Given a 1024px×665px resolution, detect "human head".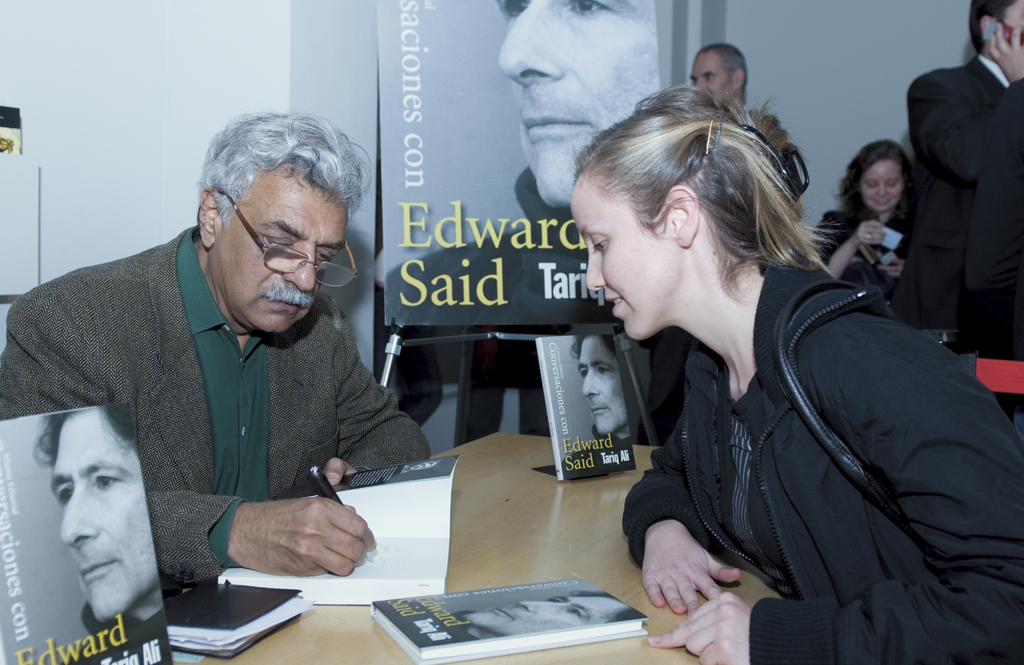
[497,0,660,210].
